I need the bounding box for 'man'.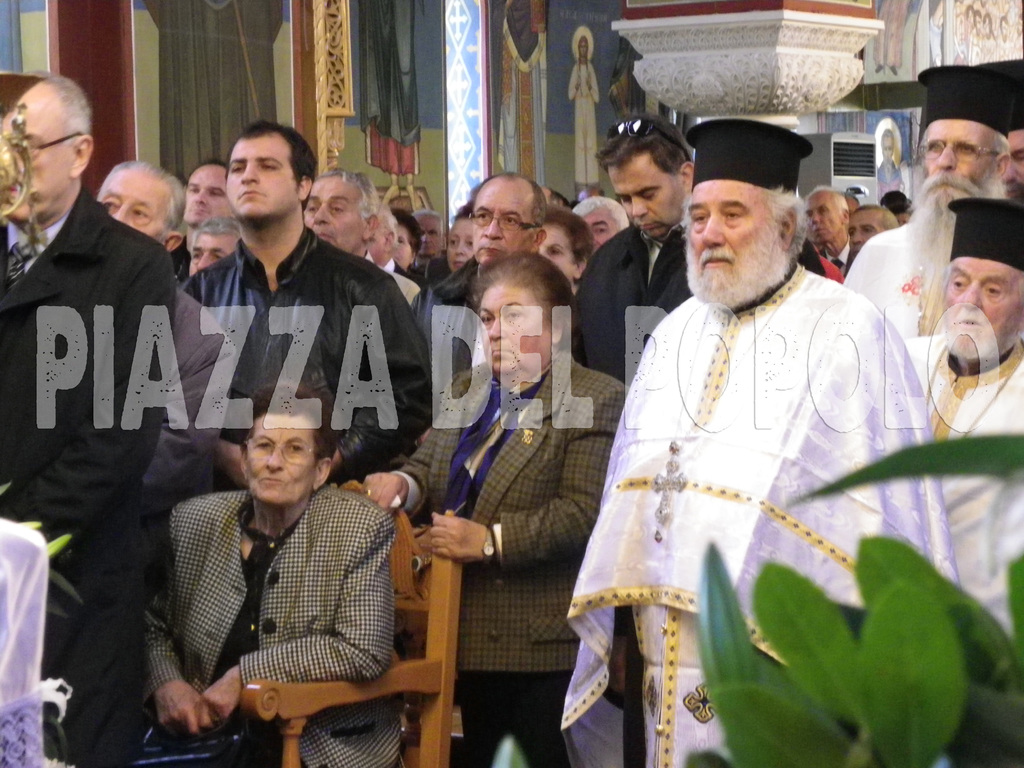
Here it is: <region>301, 170, 428, 311</region>.
